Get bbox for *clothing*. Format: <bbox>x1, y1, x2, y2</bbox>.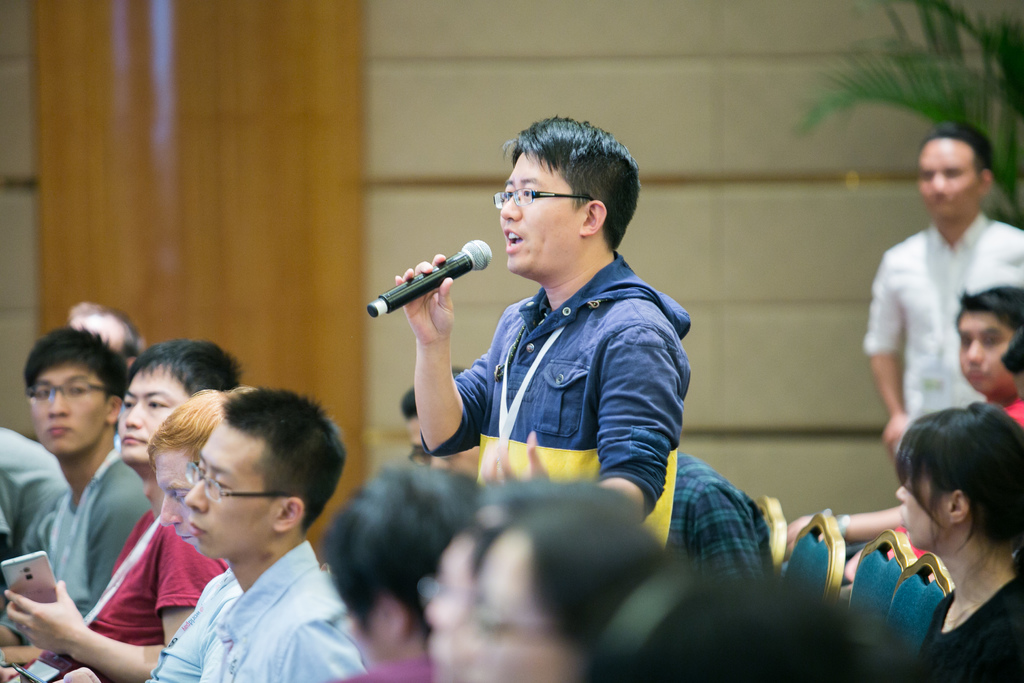
<bbox>152, 564, 236, 682</bbox>.
